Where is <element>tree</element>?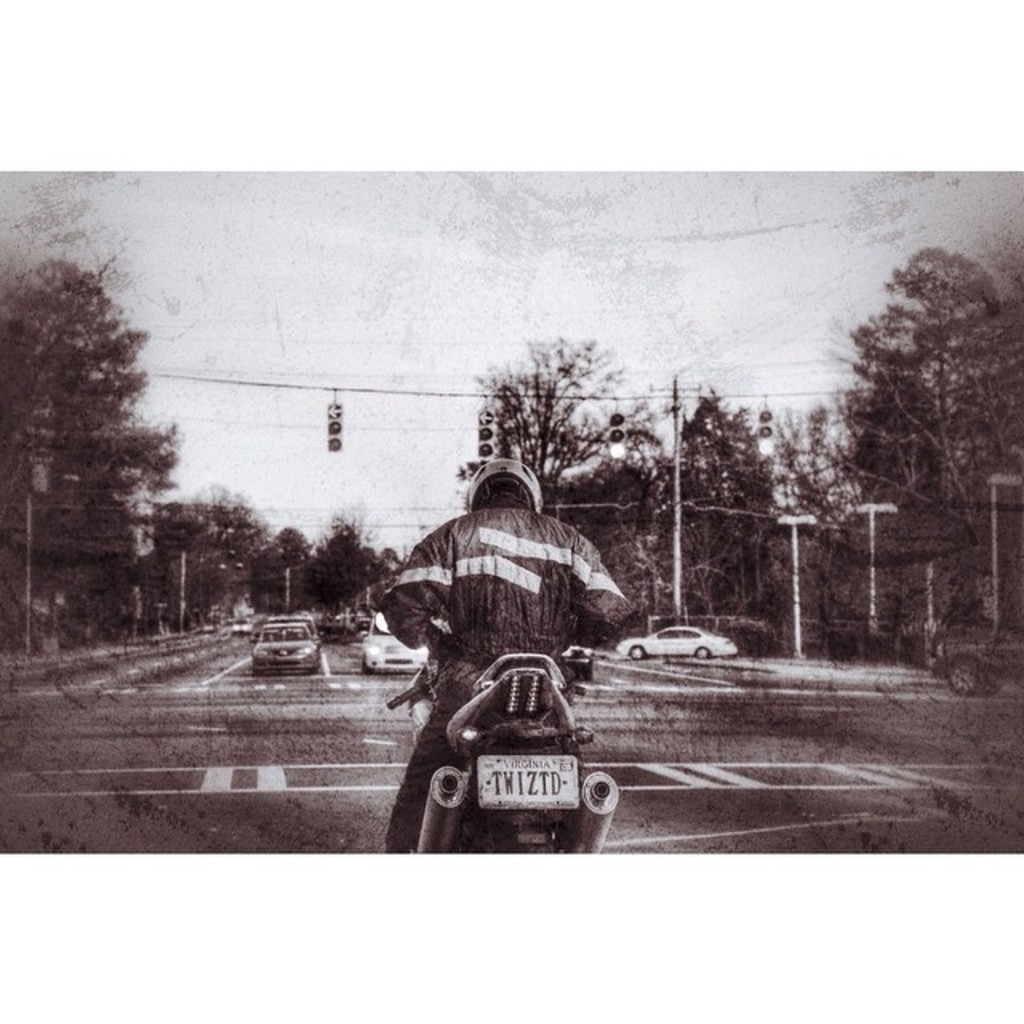
(left=0, top=254, right=186, bottom=658).
